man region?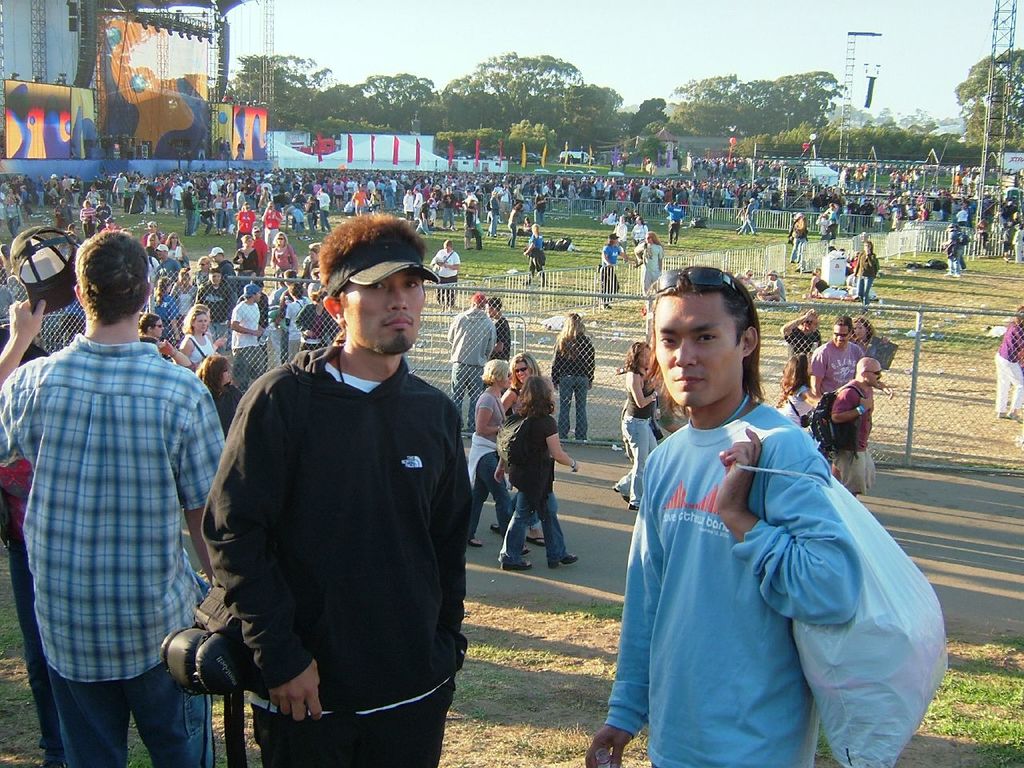
(left=810, top=314, right=867, bottom=405)
